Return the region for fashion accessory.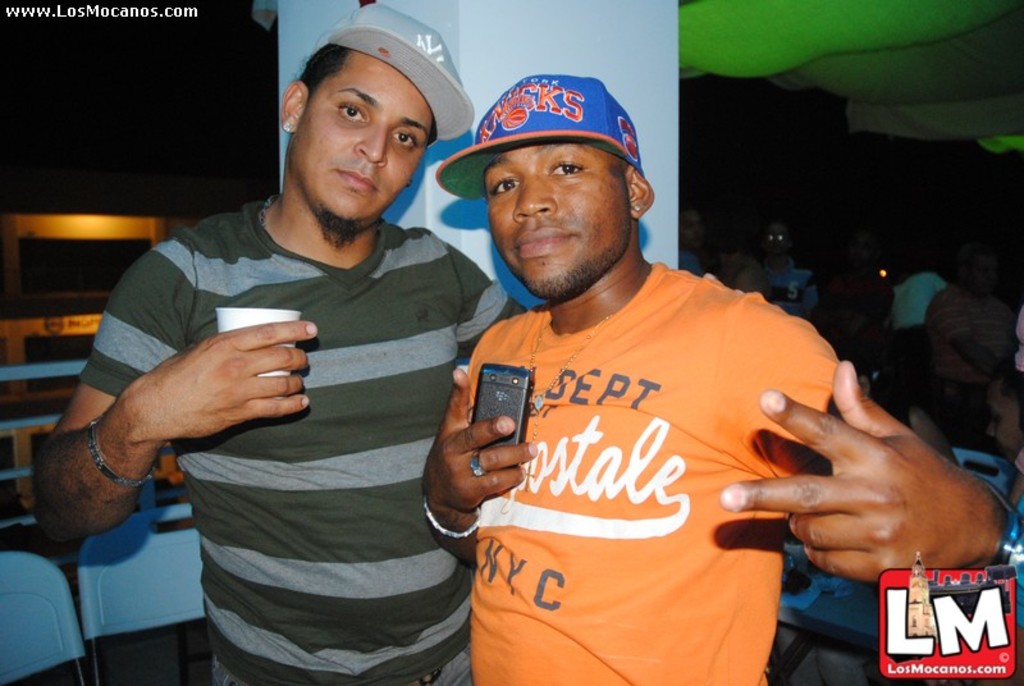
bbox(467, 451, 488, 475).
